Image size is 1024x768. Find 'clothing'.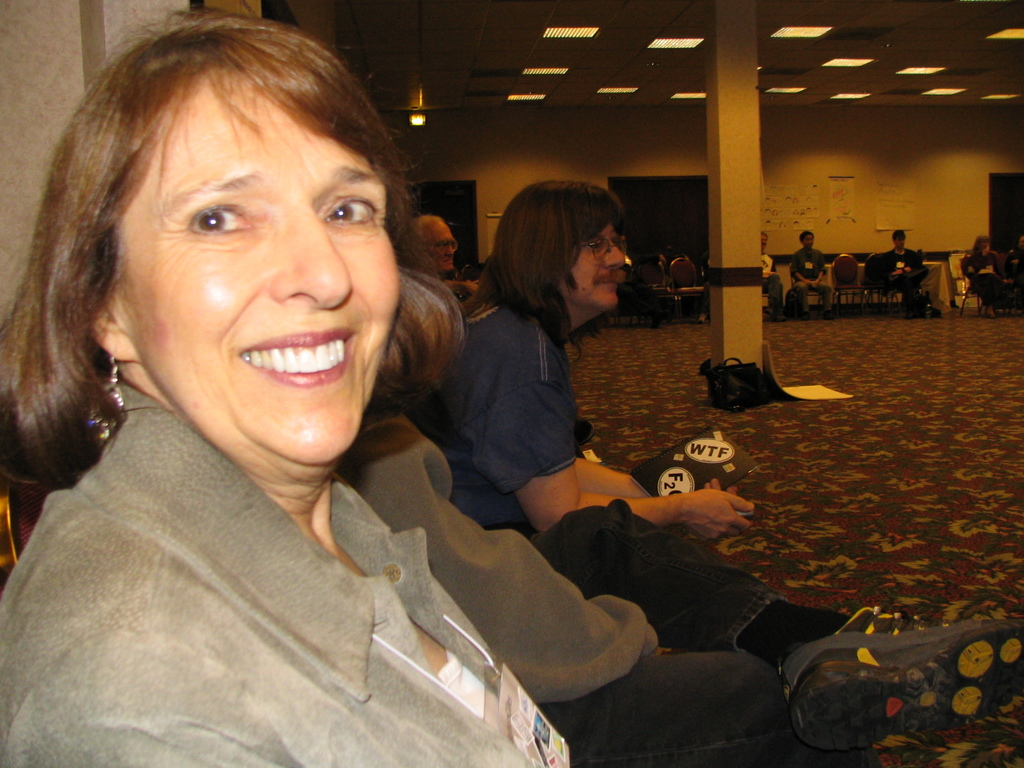
box=[789, 248, 824, 280].
